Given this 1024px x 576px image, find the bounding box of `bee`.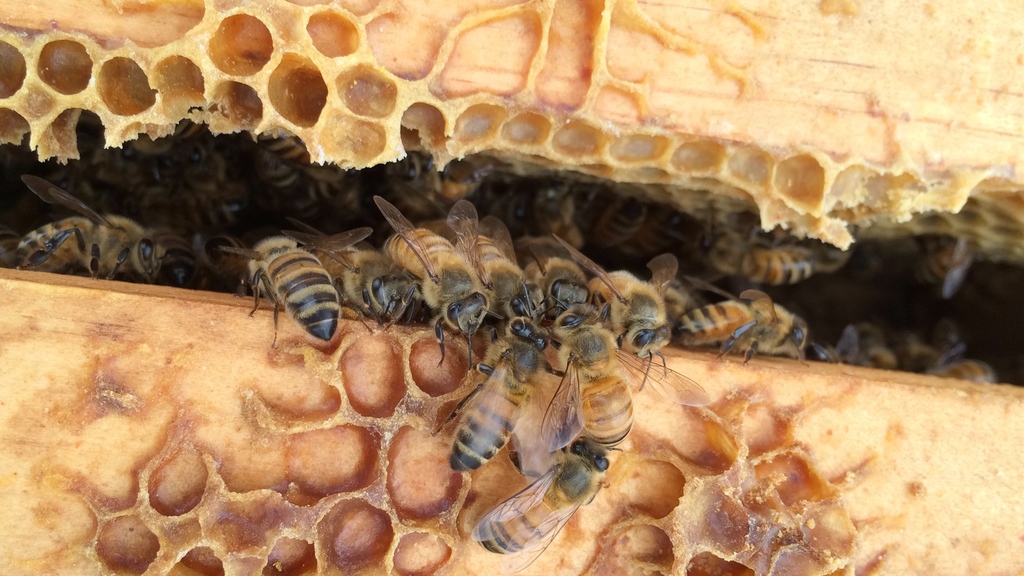
(left=879, top=233, right=972, bottom=289).
